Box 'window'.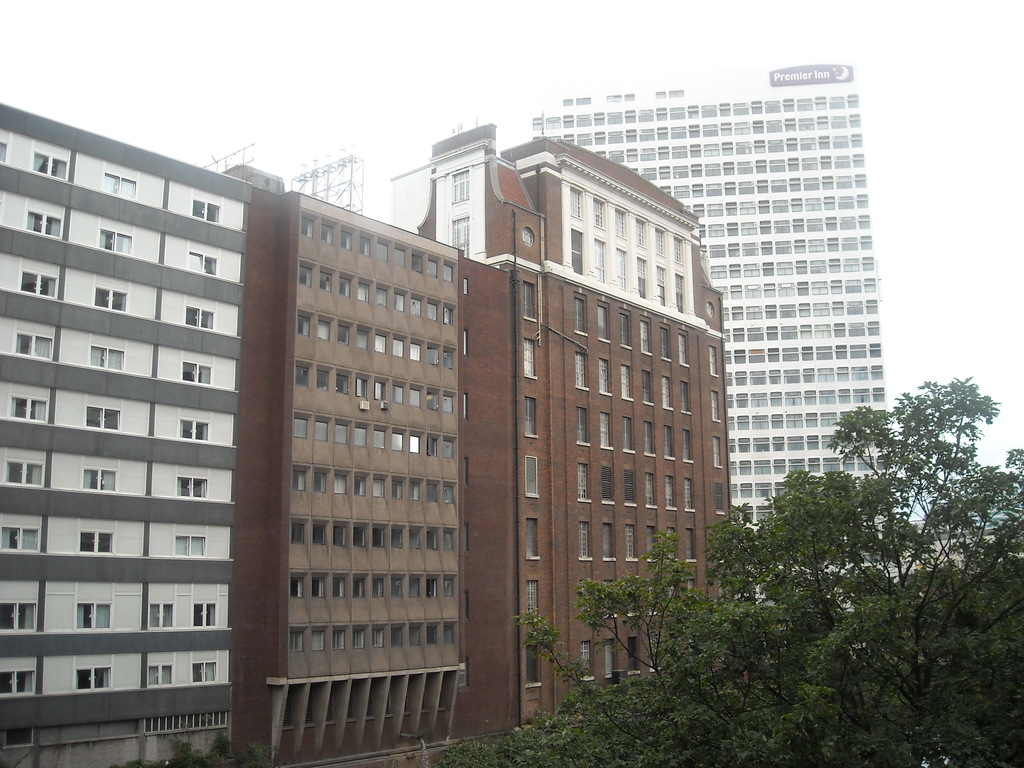
box(732, 306, 744, 321).
